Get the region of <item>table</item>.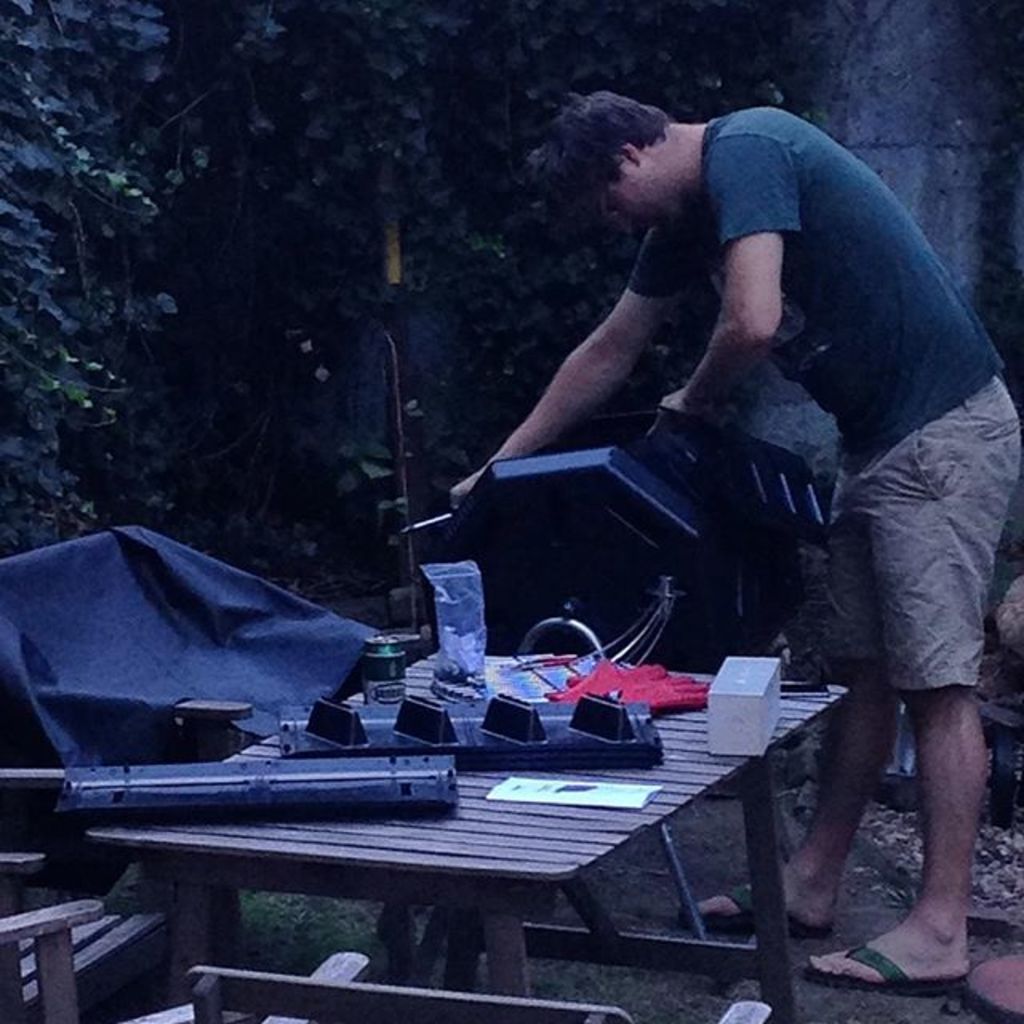
<bbox>126, 637, 835, 1003</bbox>.
